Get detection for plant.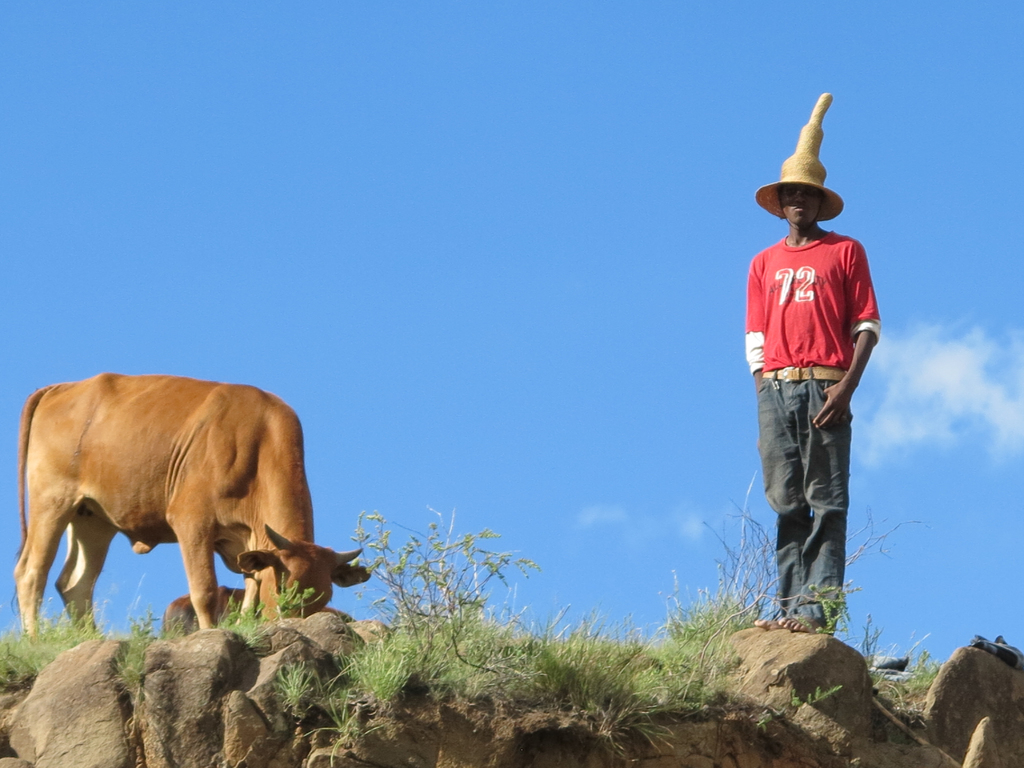
Detection: bbox(263, 647, 339, 736).
